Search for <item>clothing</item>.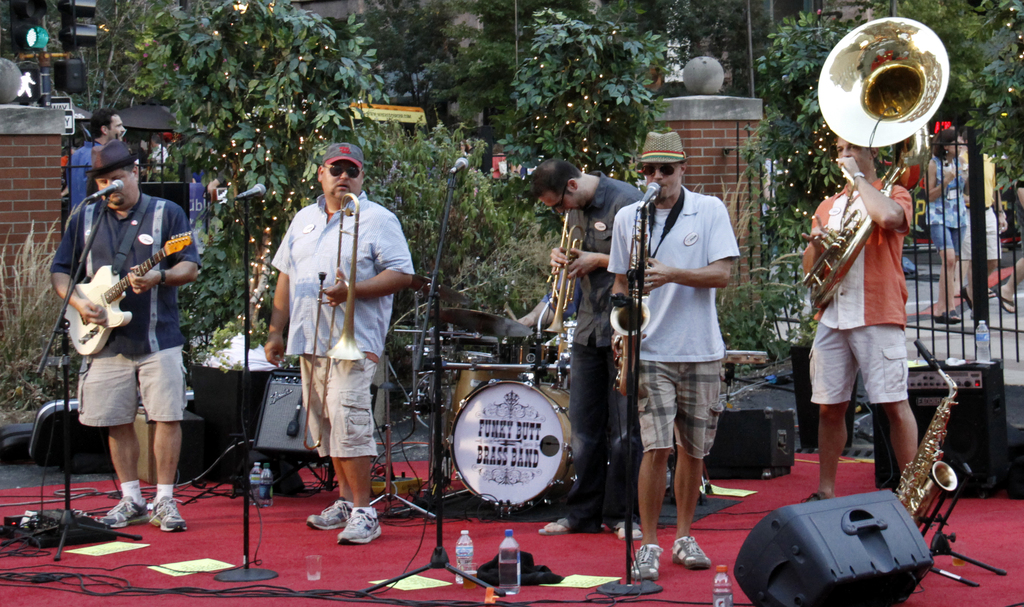
Found at [left=558, top=171, right=637, bottom=525].
